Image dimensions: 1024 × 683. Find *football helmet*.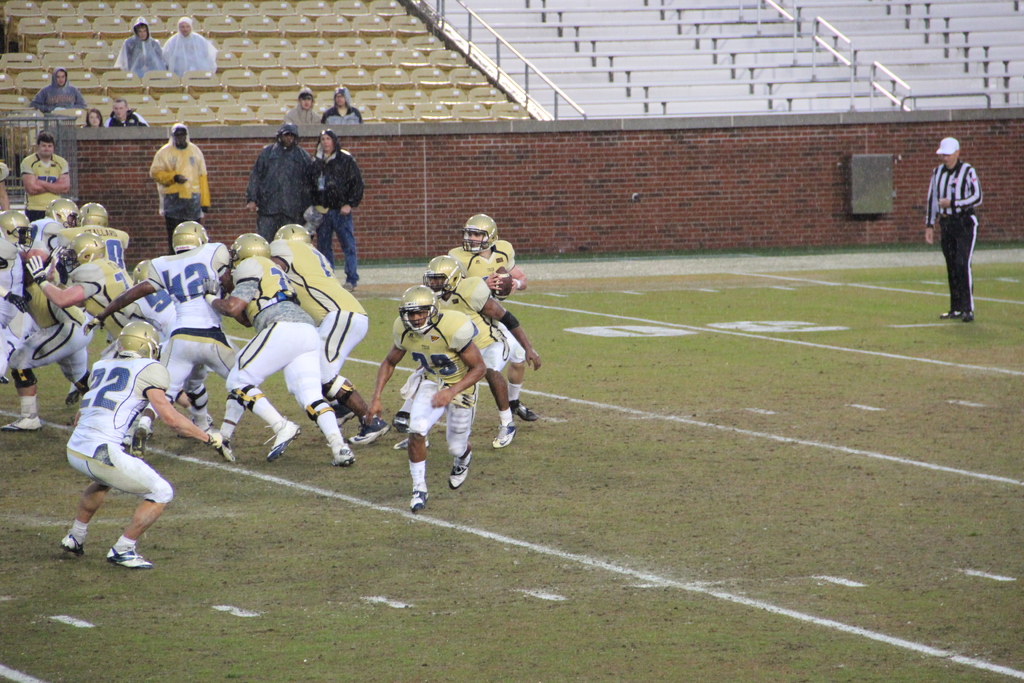
[left=174, top=220, right=211, bottom=252].
